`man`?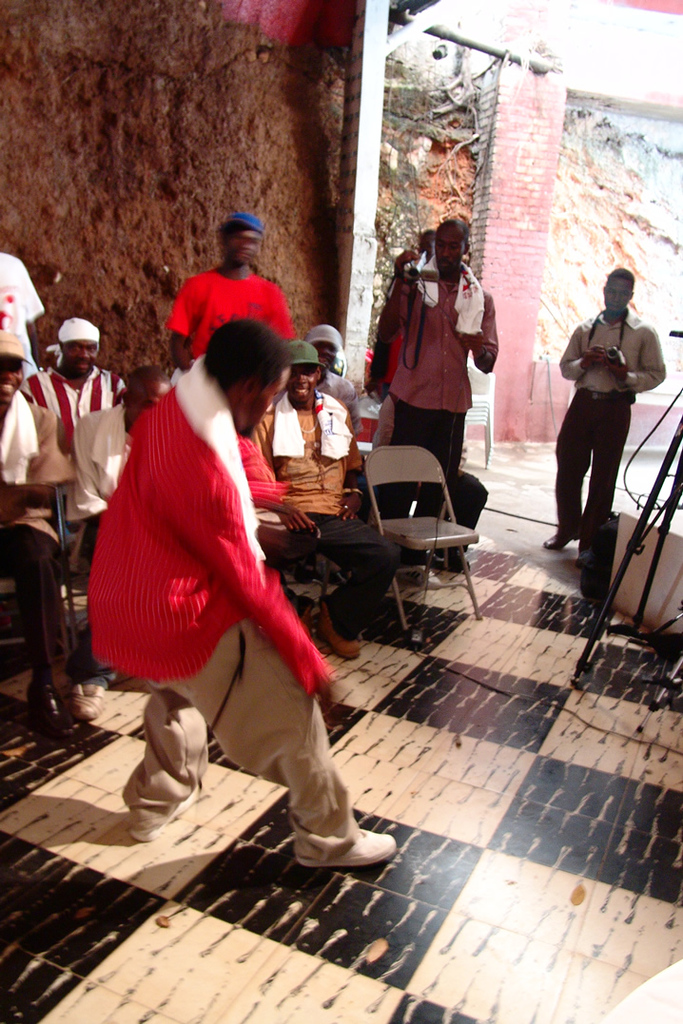
[left=244, top=338, right=405, bottom=654]
